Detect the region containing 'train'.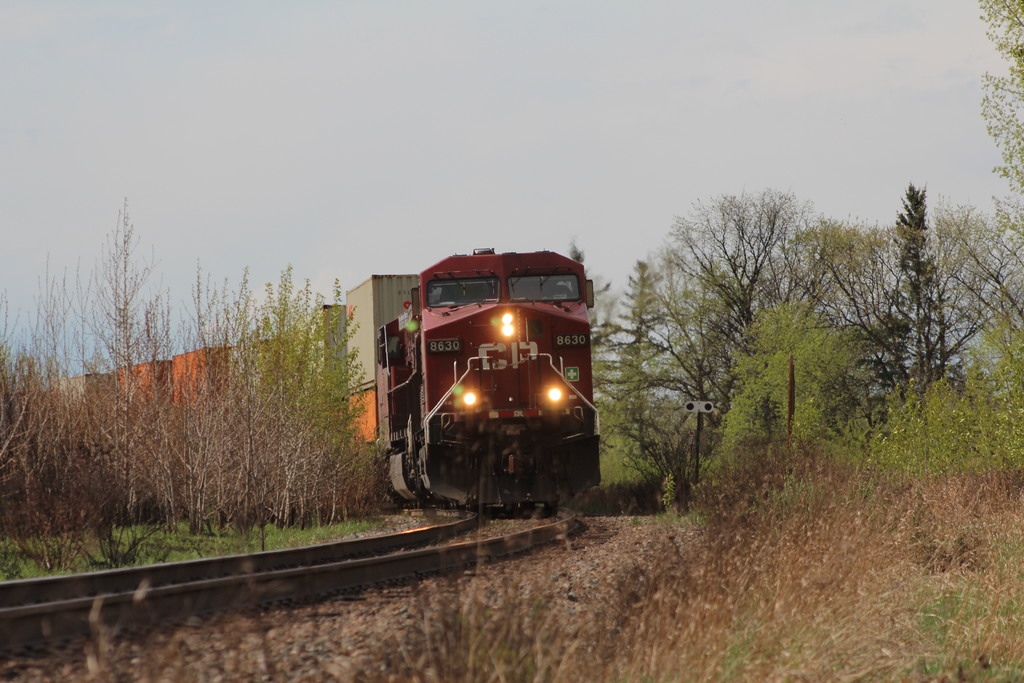
(51,254,593,514).
